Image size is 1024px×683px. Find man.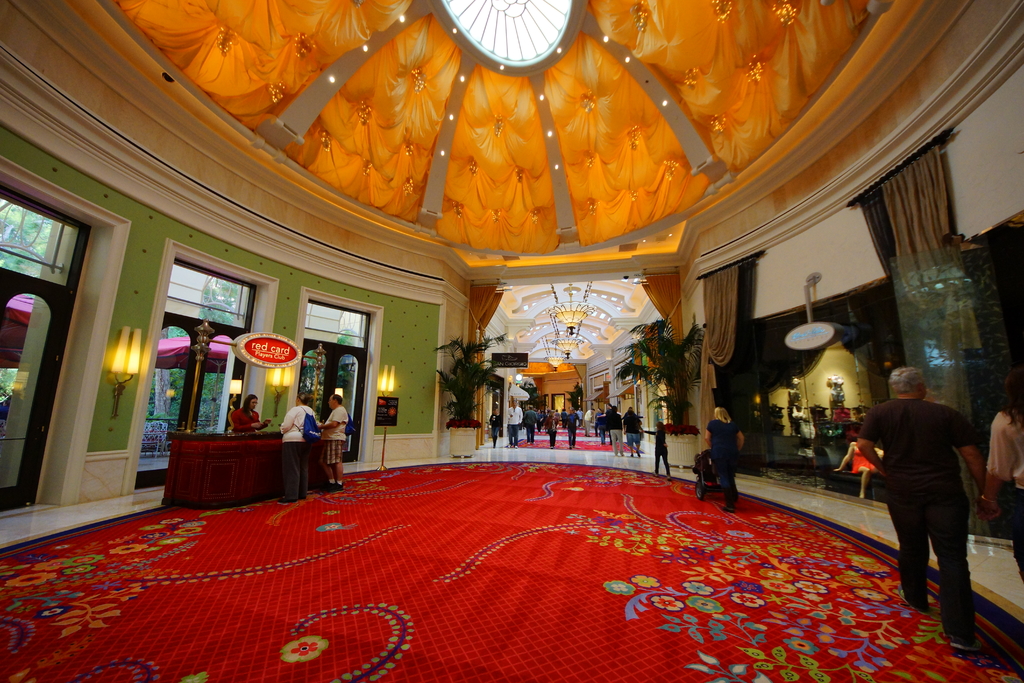
278:394:316:509.
